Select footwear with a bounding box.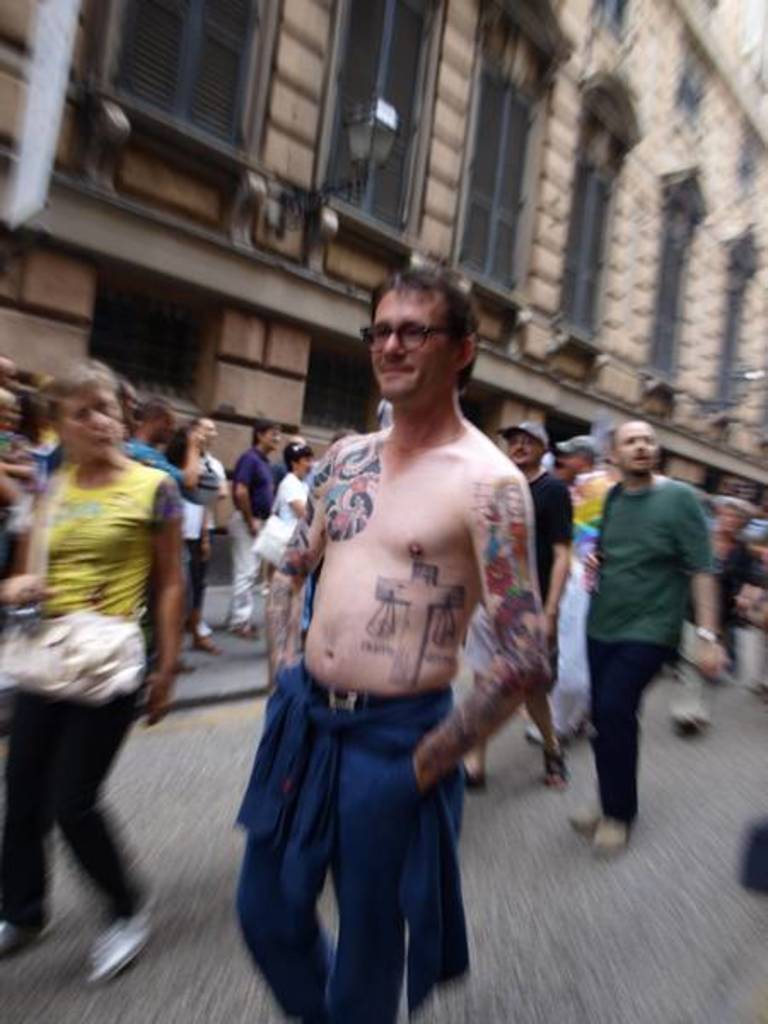
229 616 259 637.
